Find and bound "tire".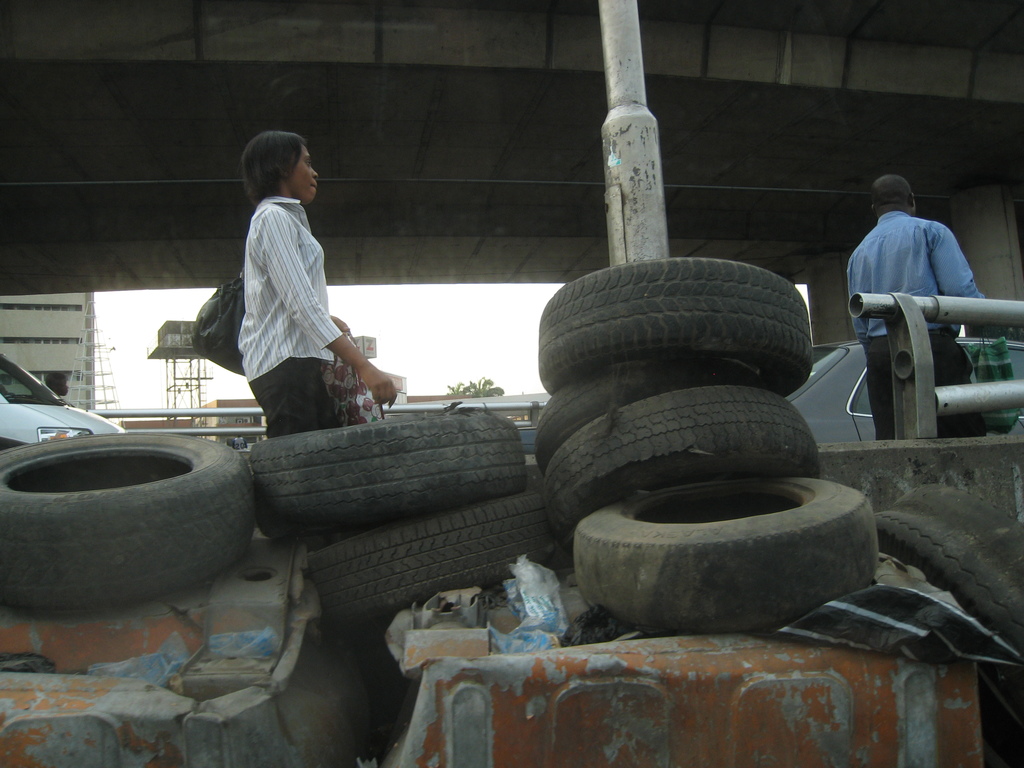
Bound: (308,492,564,657).
